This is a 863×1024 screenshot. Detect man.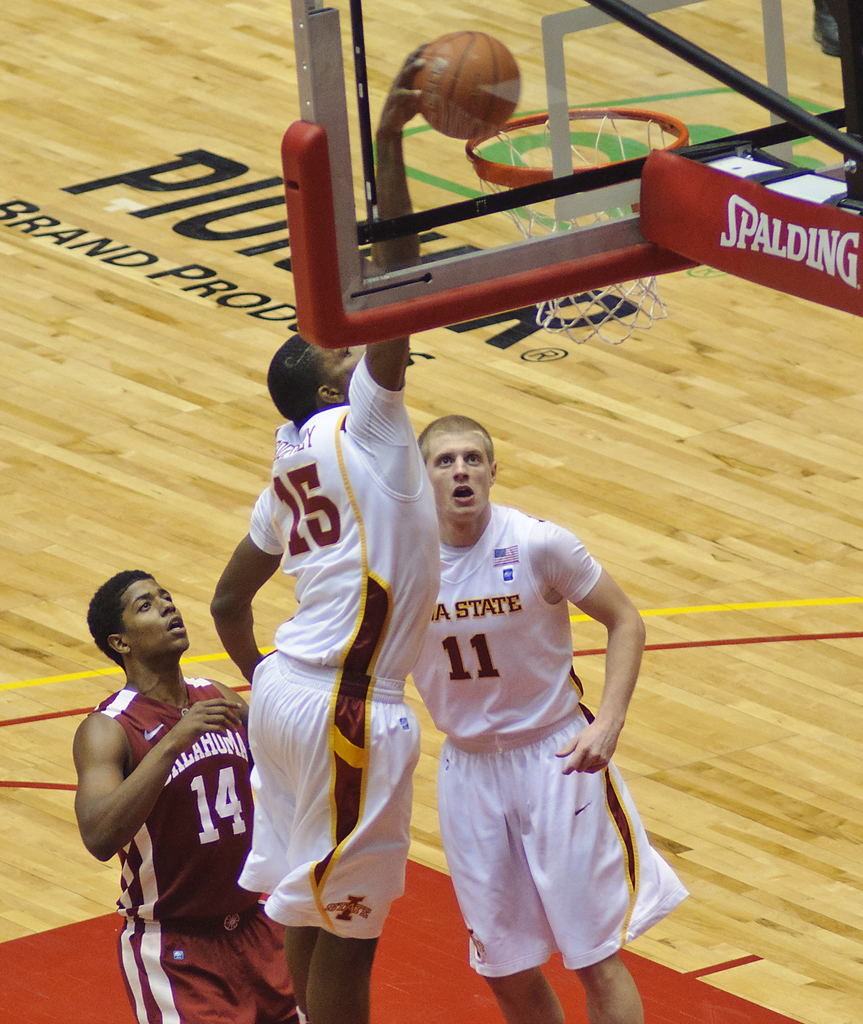
(67, 570, 311, 1023).
